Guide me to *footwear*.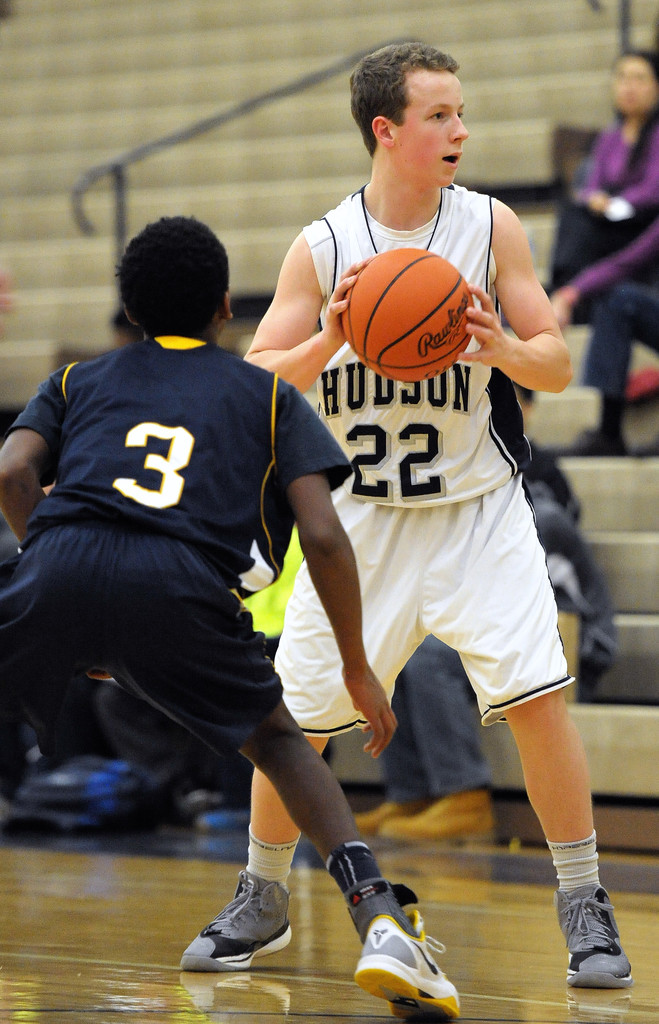
Guidance: <box>553,881,639,994</box>.
